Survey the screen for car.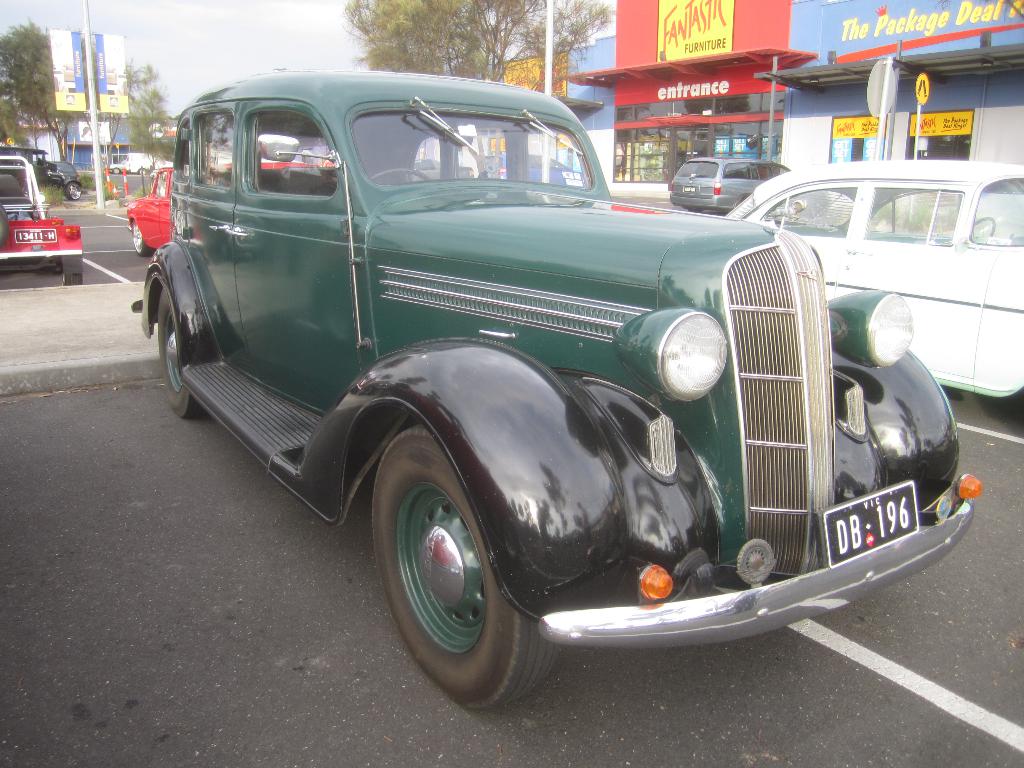
Survey found: (left=128, top=70, right=913, bottom=706).
